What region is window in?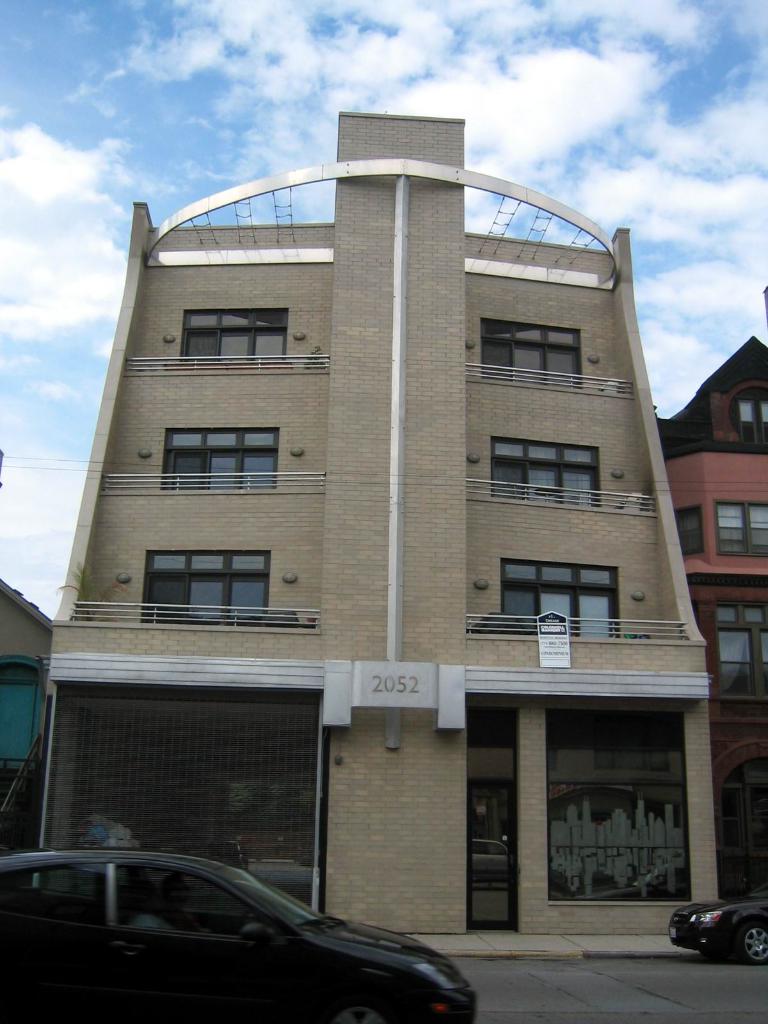
l=479, t=323, r=581, b=396.
